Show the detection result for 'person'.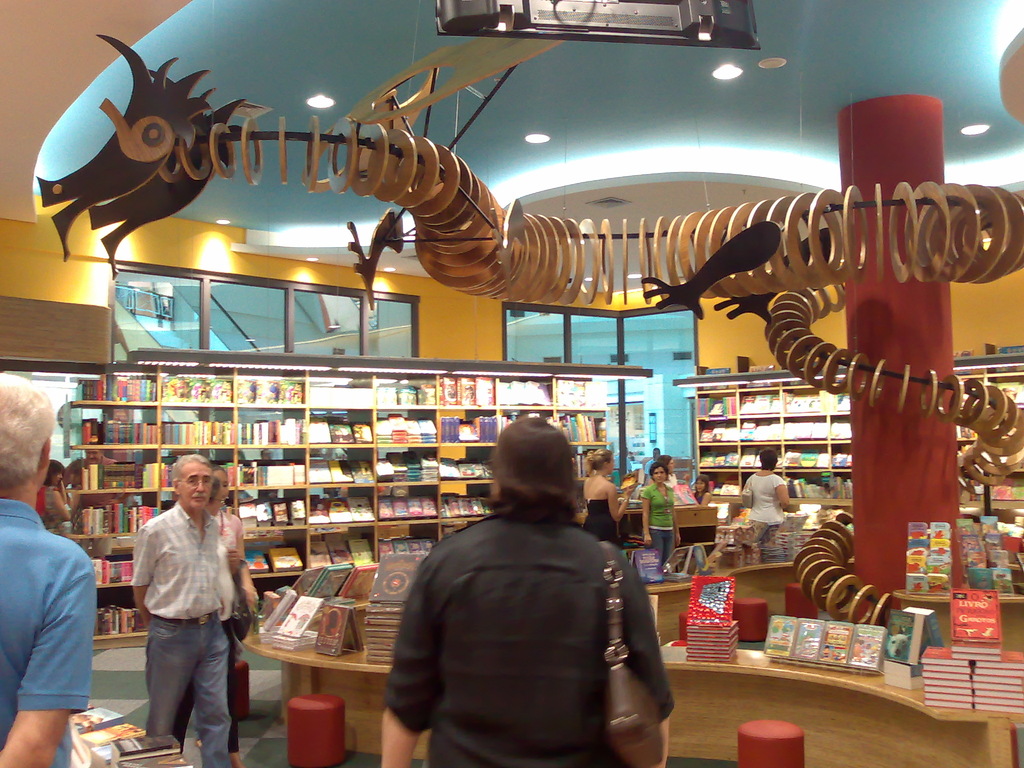
38,461,68,535.
